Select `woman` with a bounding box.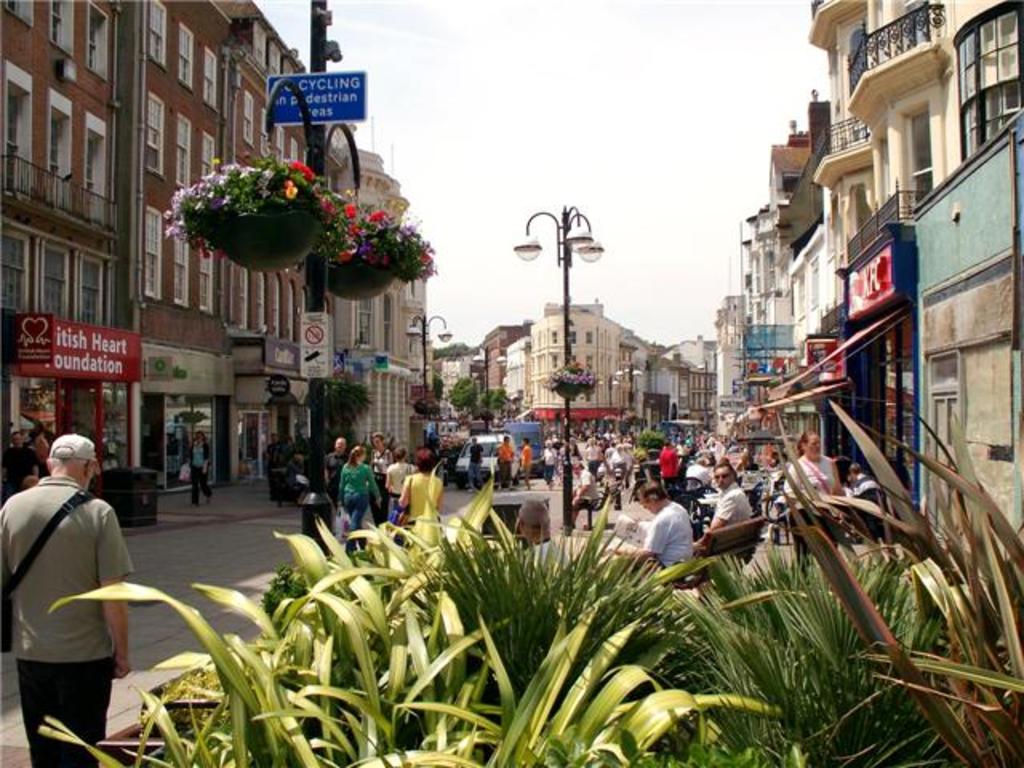
[x1=398, y1=445, x2=443, y2=542].
